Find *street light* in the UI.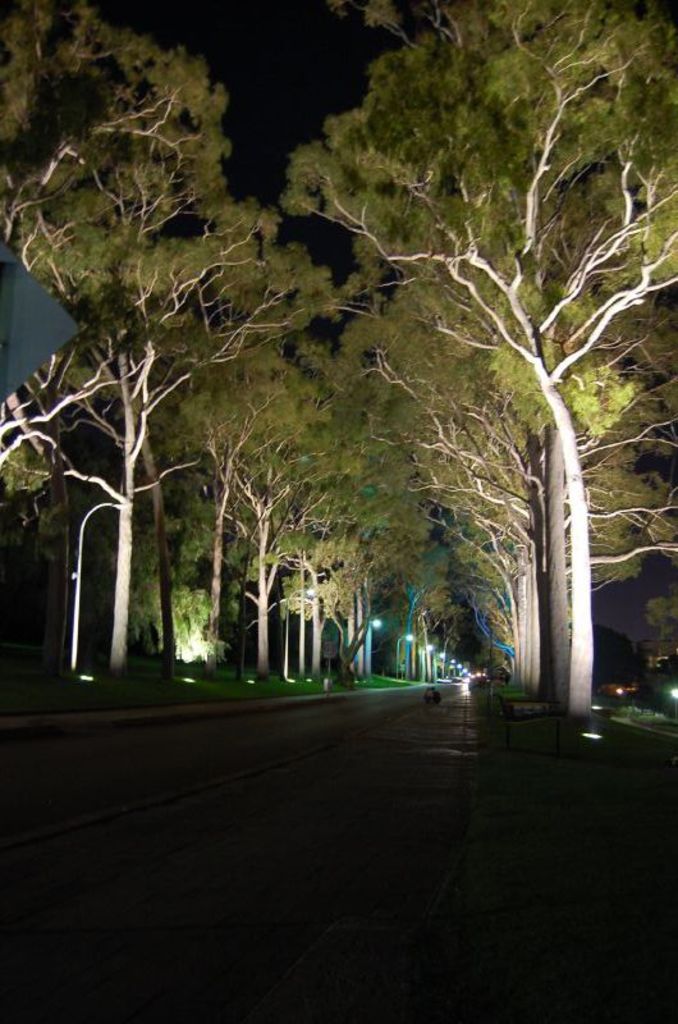
UI element at x1=281 y1=584 x2=317 y2=680.
